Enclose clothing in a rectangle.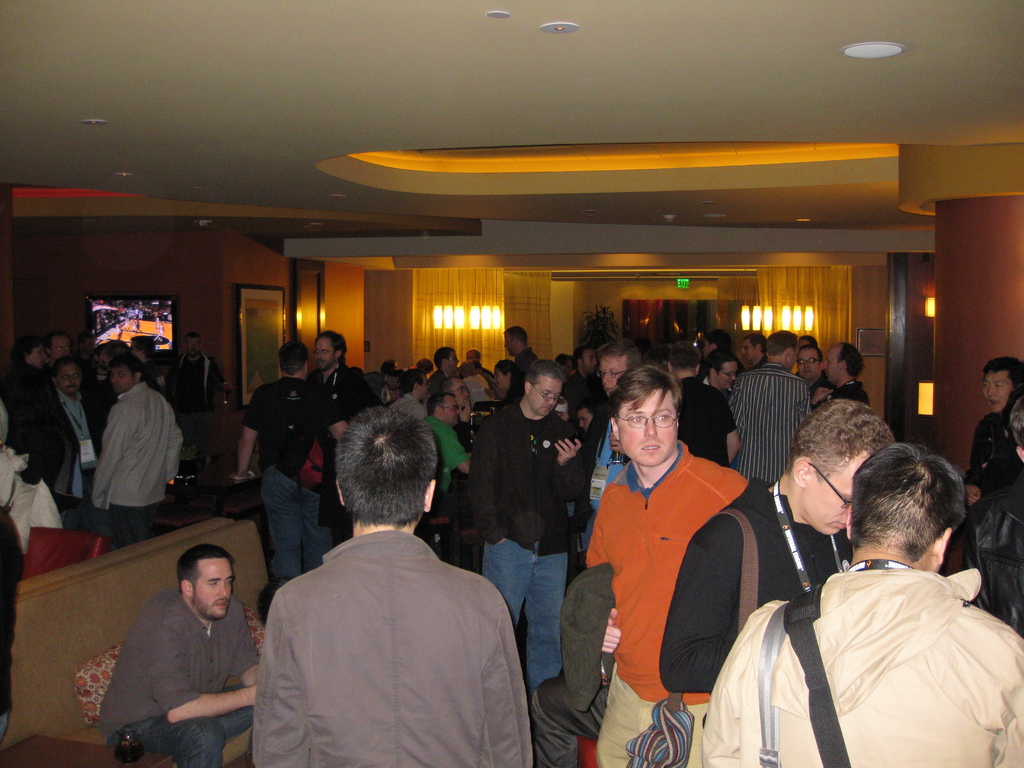
426:410:454:506.
